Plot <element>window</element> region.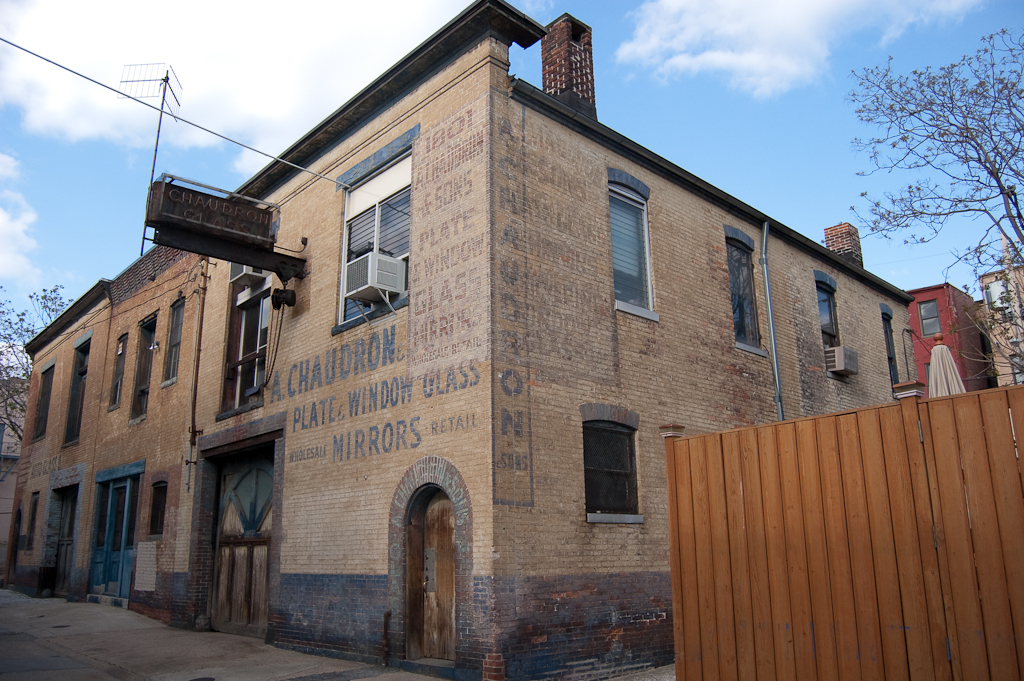
Plotted at 332, 124, 418, 336.
